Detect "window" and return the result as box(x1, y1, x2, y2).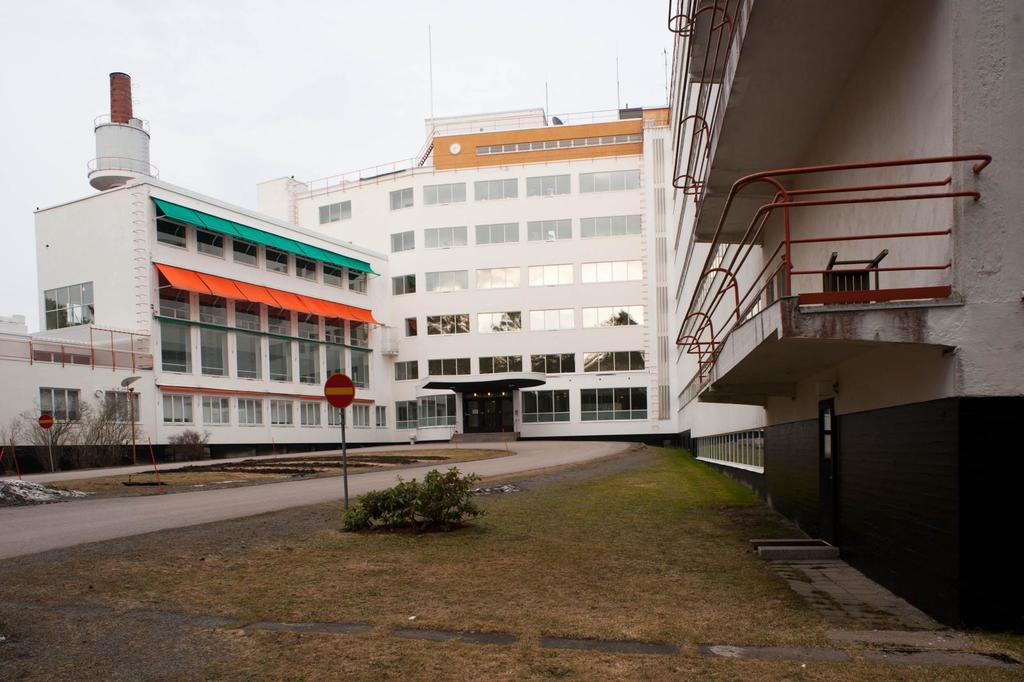
box(294, 257, 317, 282).
